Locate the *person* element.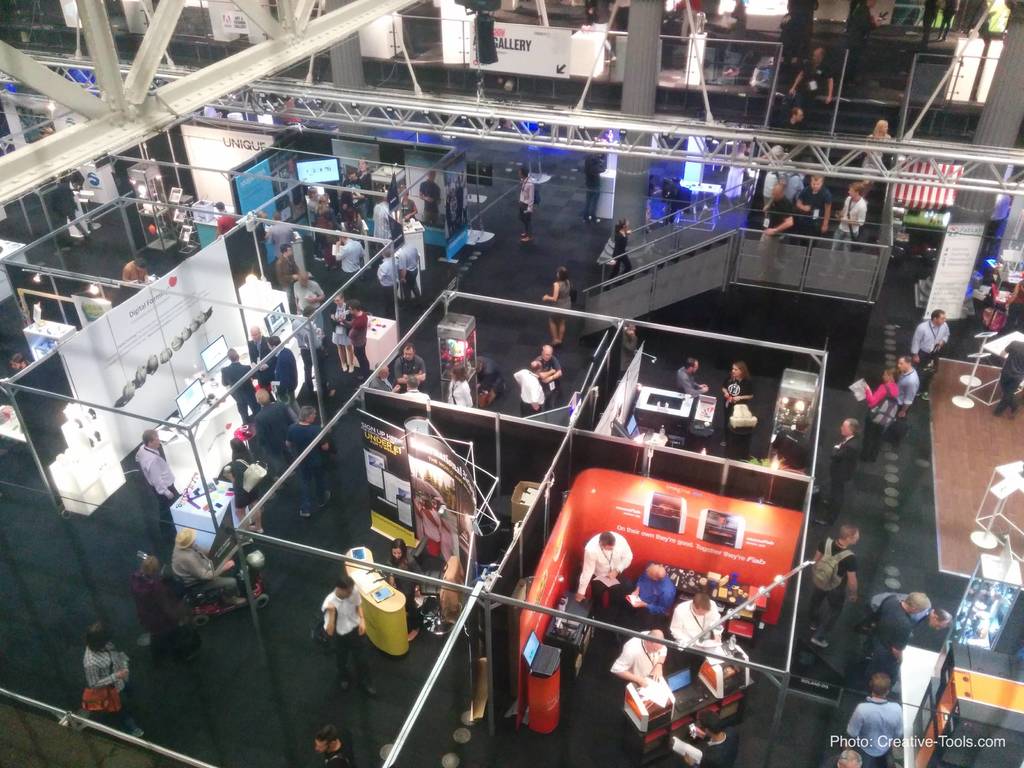
Element bbox: {"x1": 611, "y1": 561, "x2": 676, "y2": 629}.
